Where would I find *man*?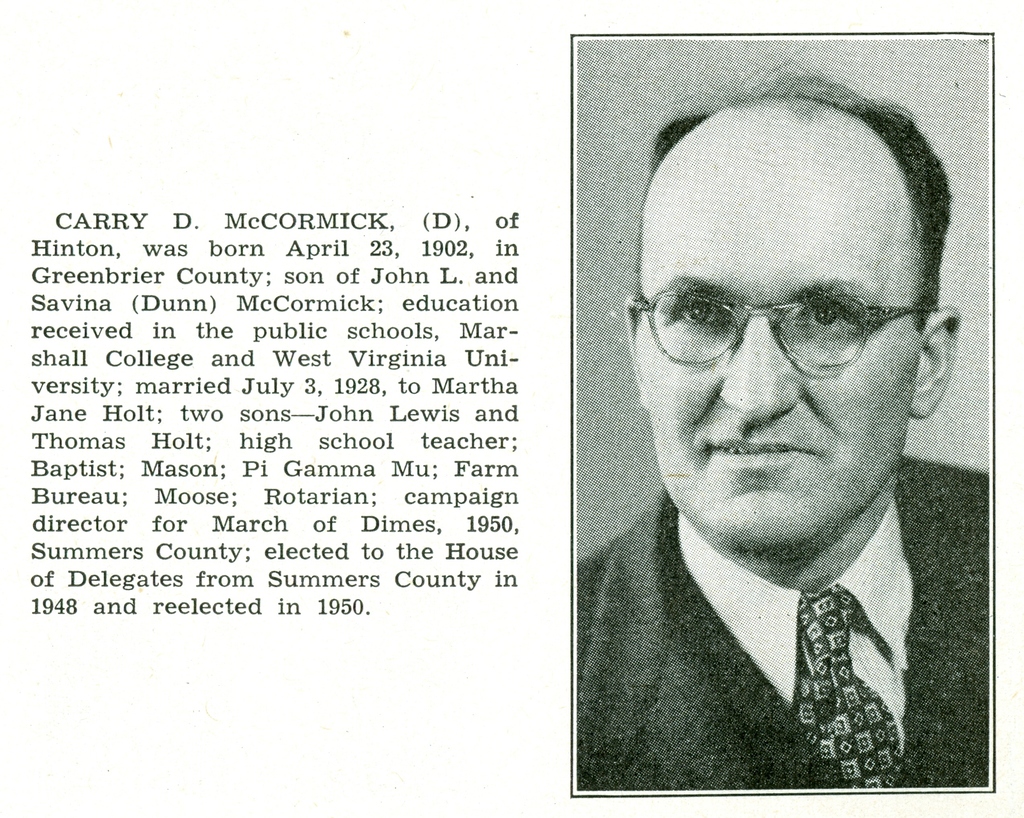
At box(565, 184, 986, 817).
